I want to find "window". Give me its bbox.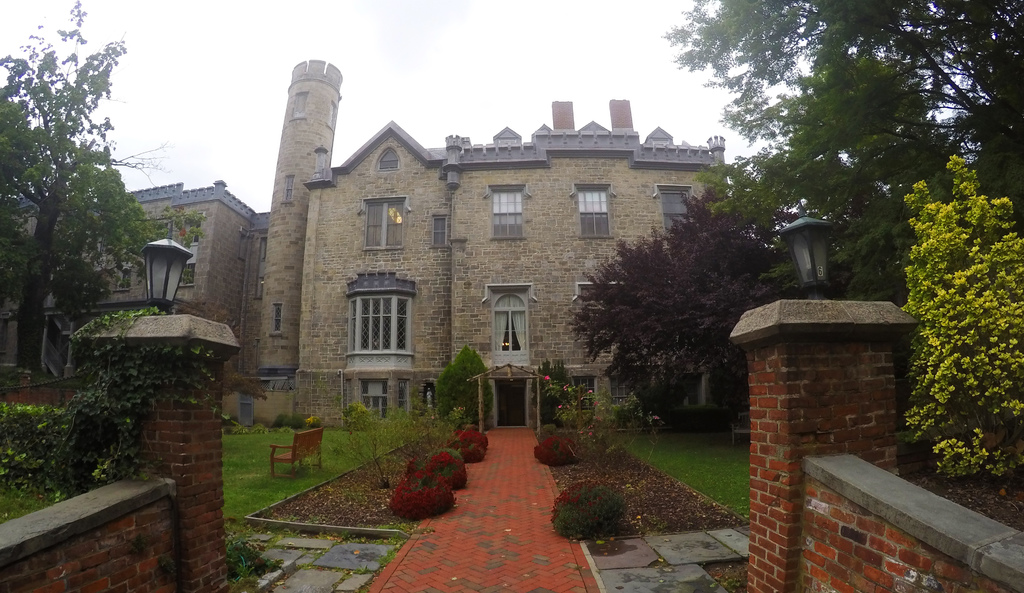
[327,104,339,129].
